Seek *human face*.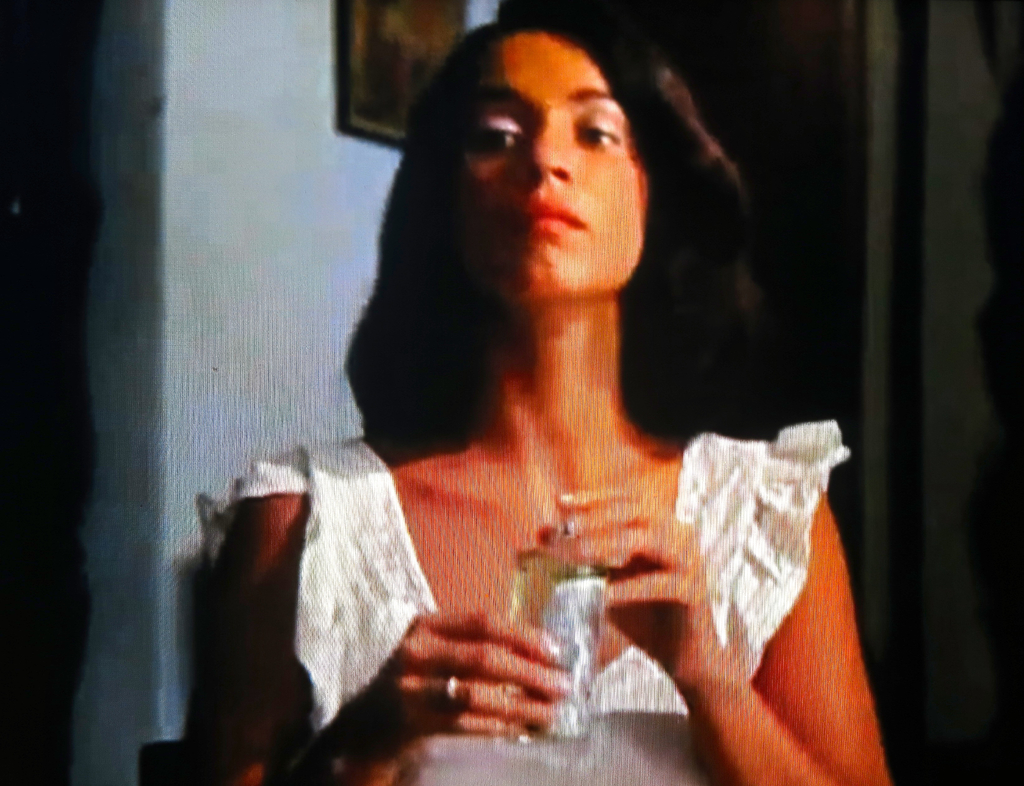
<region>442, 22, 652, 294</region>.
